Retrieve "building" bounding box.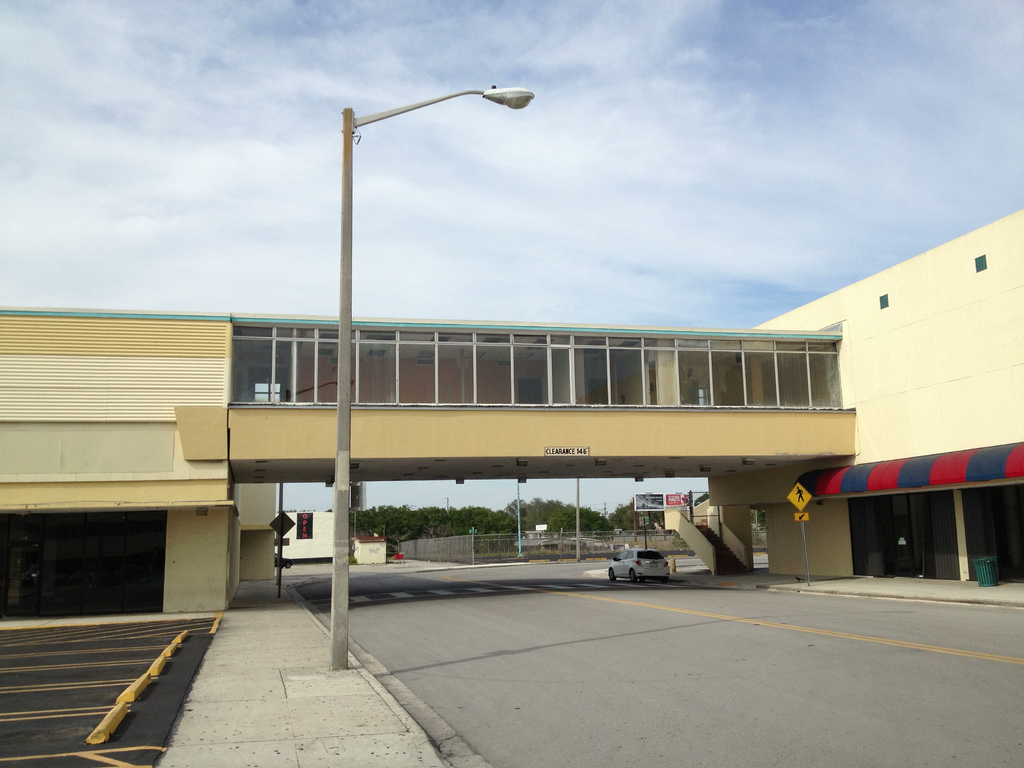
Bounding box: [1, 209, 1023, 618].
